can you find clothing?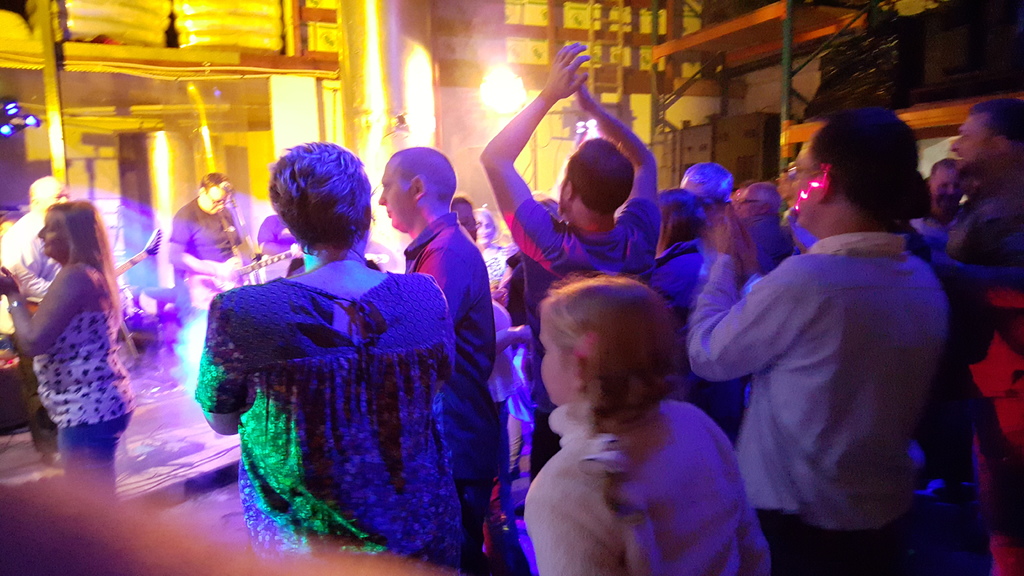
Yes, bounding box: region(387, 216, 499, 490).
